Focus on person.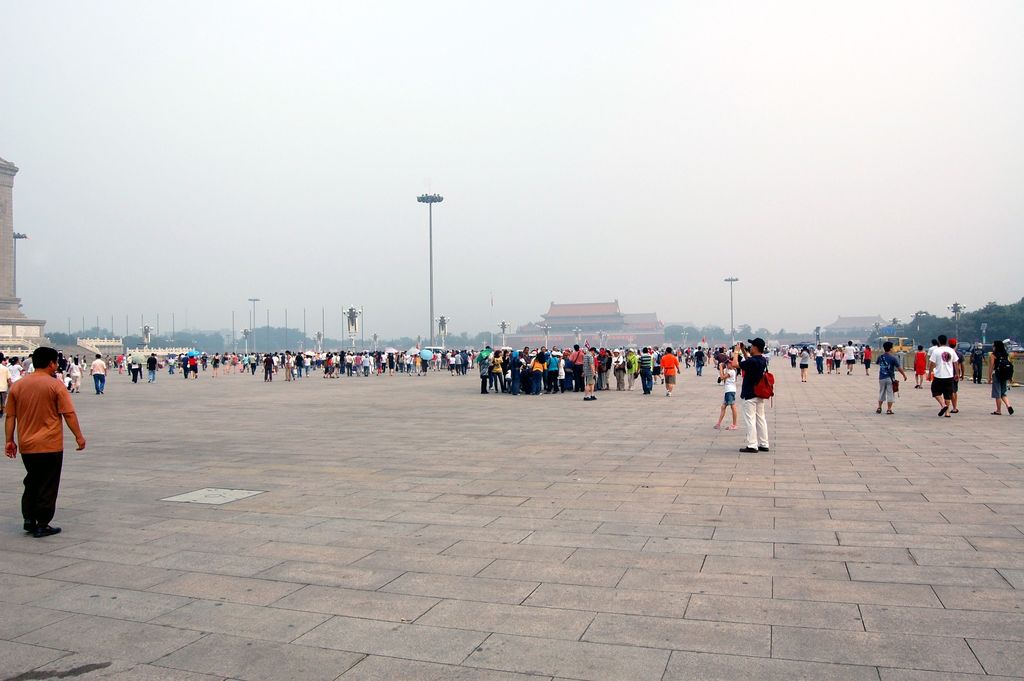
Focused at (x1=0, y1=340, x2=89, y2=534).
